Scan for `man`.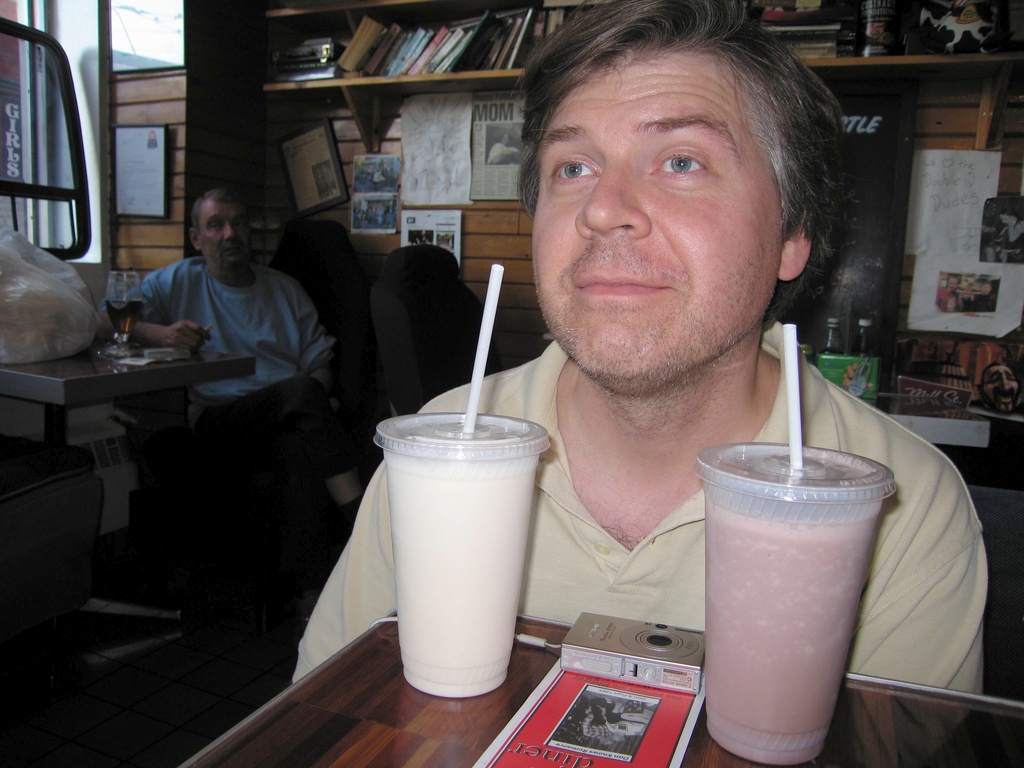
Scan result: <bbox>359, 55, 947, 726</bbox>.
